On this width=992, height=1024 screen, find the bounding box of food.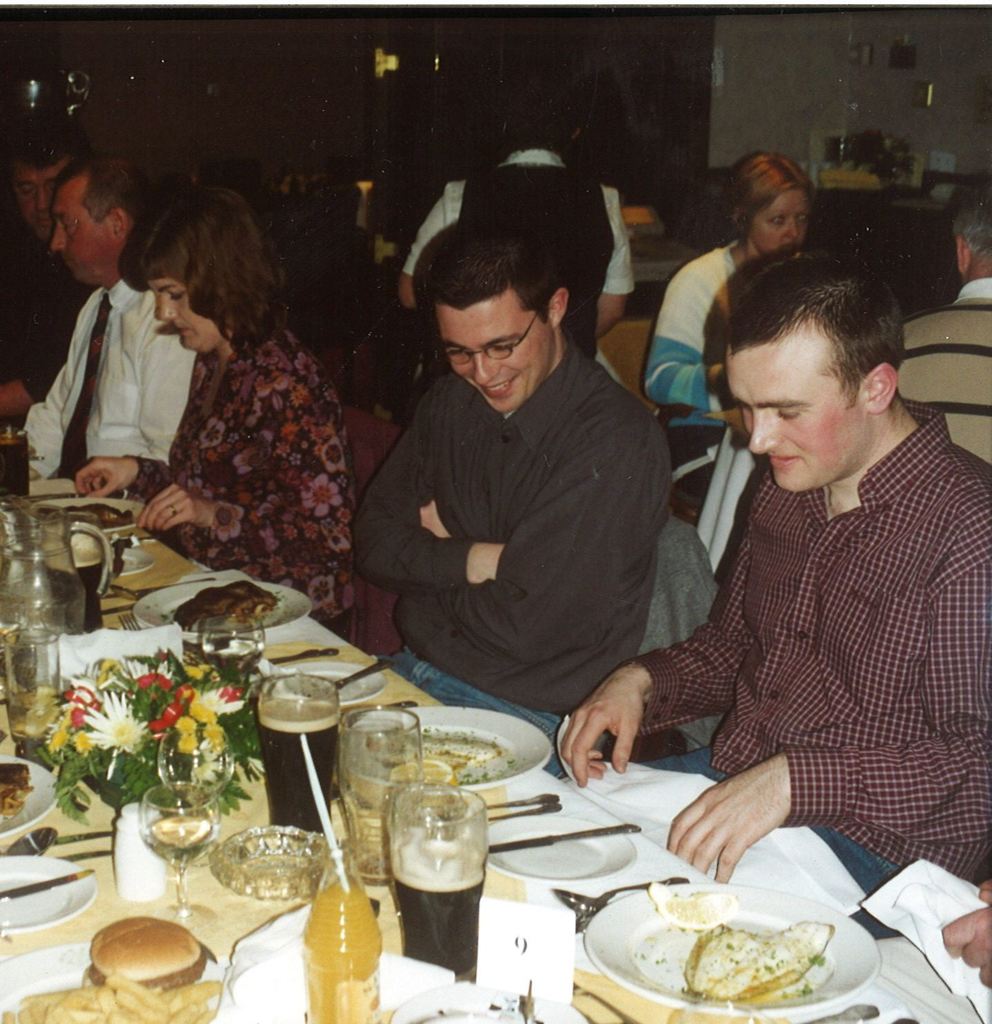
Bounding box: rect(78, 911, 206, 989).
